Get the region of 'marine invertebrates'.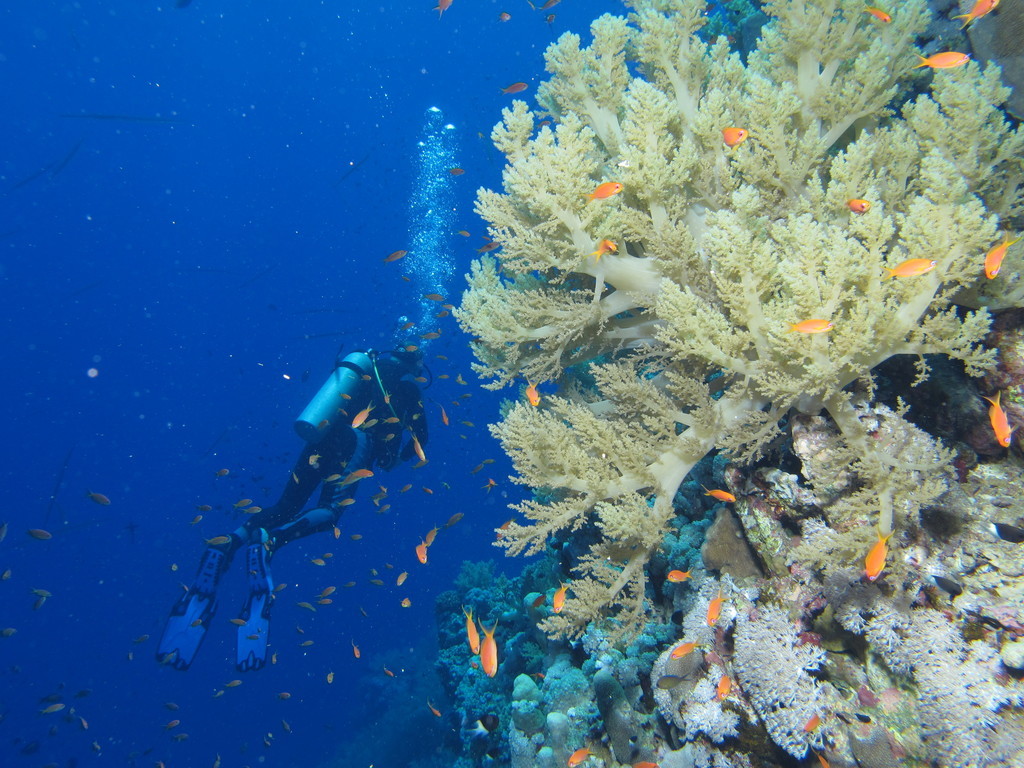
[979, 388, 1013, 447].
